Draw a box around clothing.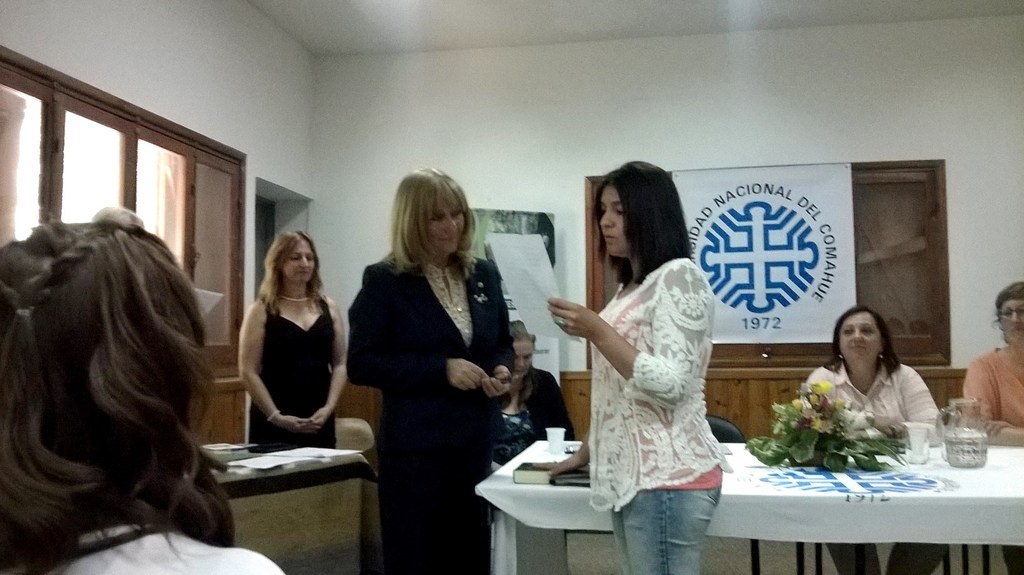
[588,255,739,574].
